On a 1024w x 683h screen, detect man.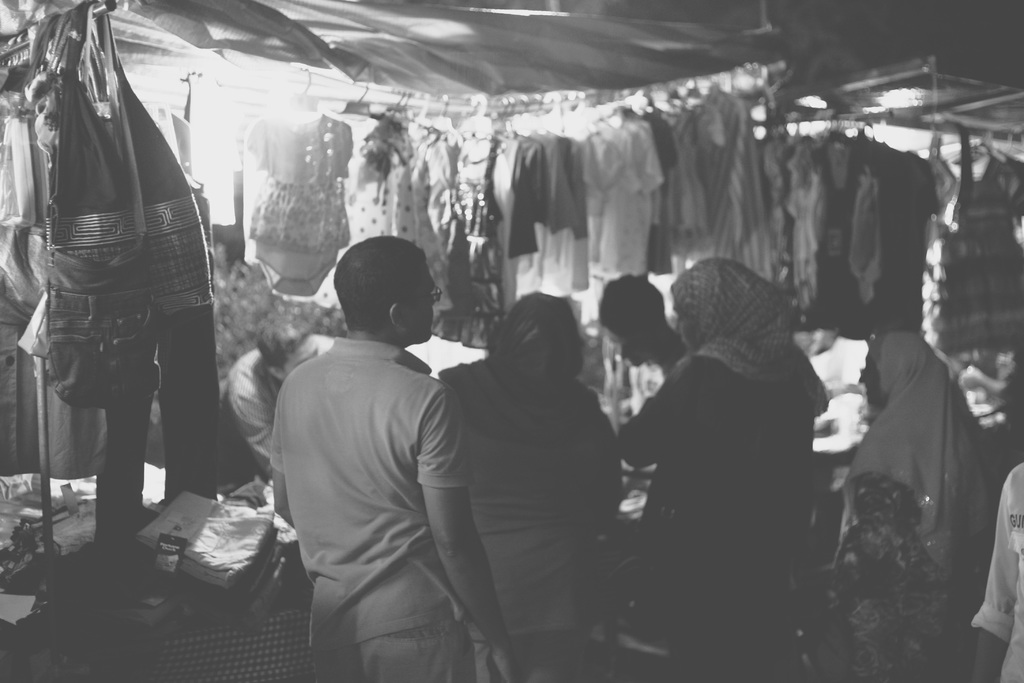
left=972, top=464, right=1023, bottom=682.
